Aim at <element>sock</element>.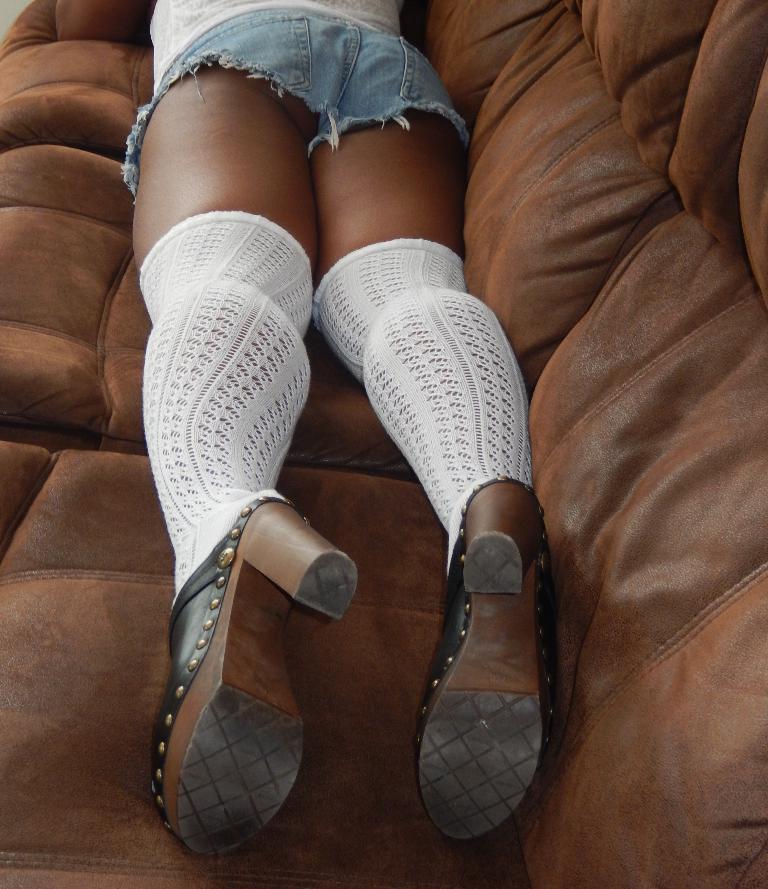
Aimed at 313 233 536 572.
